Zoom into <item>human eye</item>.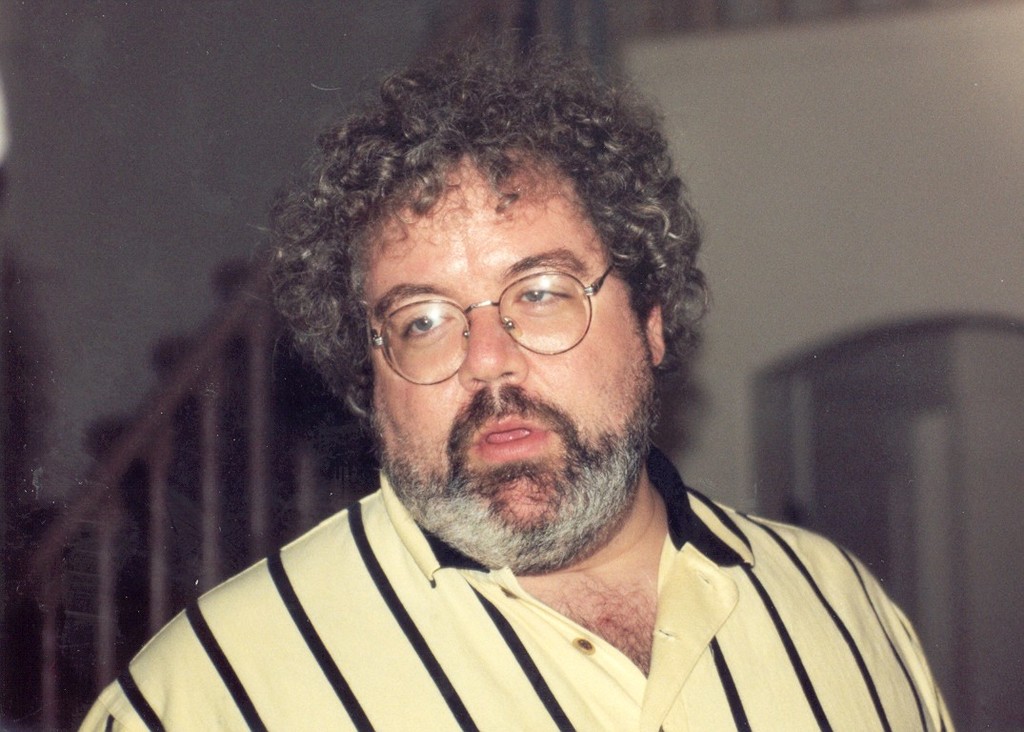
Zoom target: crop(392, 311, 445, 337).
